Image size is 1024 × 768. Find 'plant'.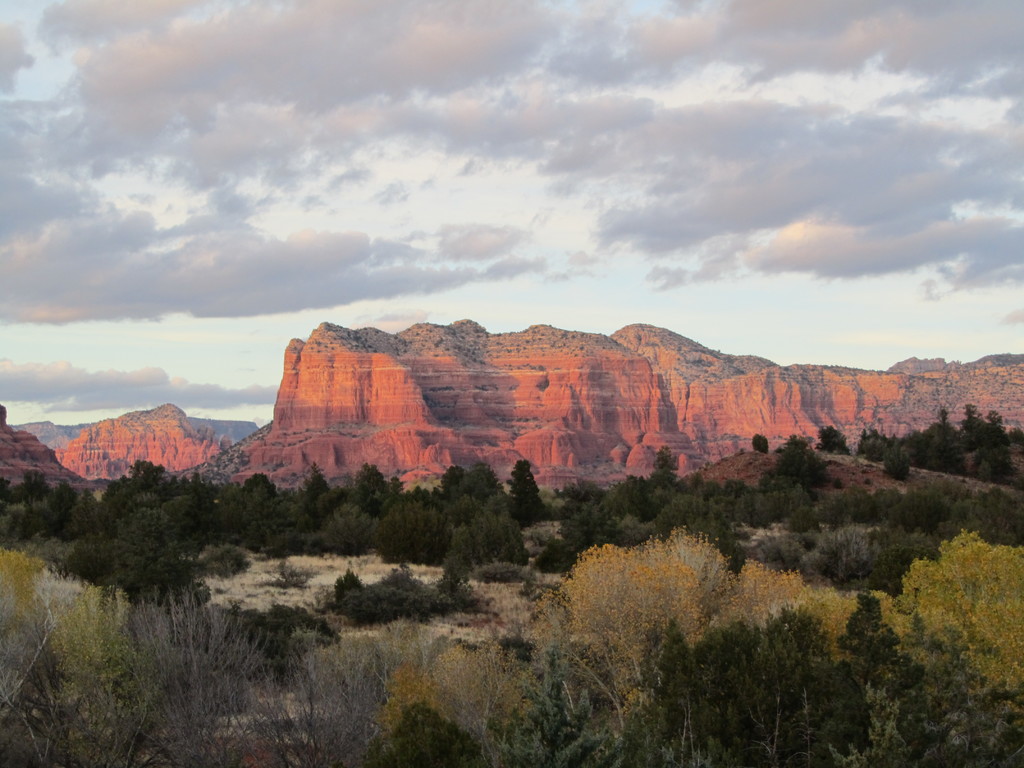
Rect(499, 635, 533, 663).
